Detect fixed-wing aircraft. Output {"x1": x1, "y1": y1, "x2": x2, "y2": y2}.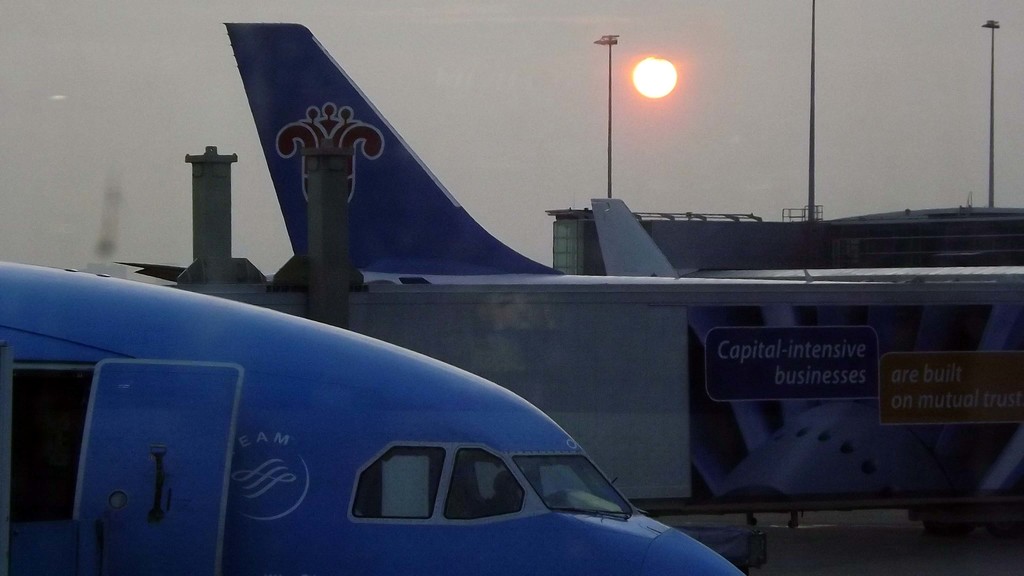
{"x1": 114, "y1": 15, "x2": 1023, "y2": 510}.
